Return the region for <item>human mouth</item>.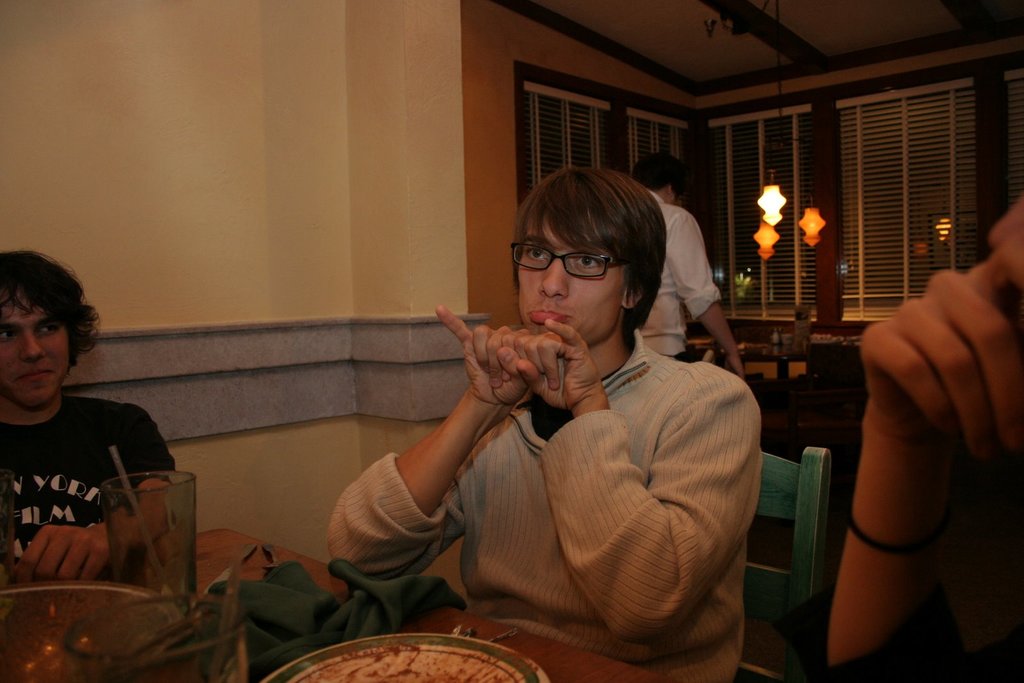
(15, 365, 60, 387).
